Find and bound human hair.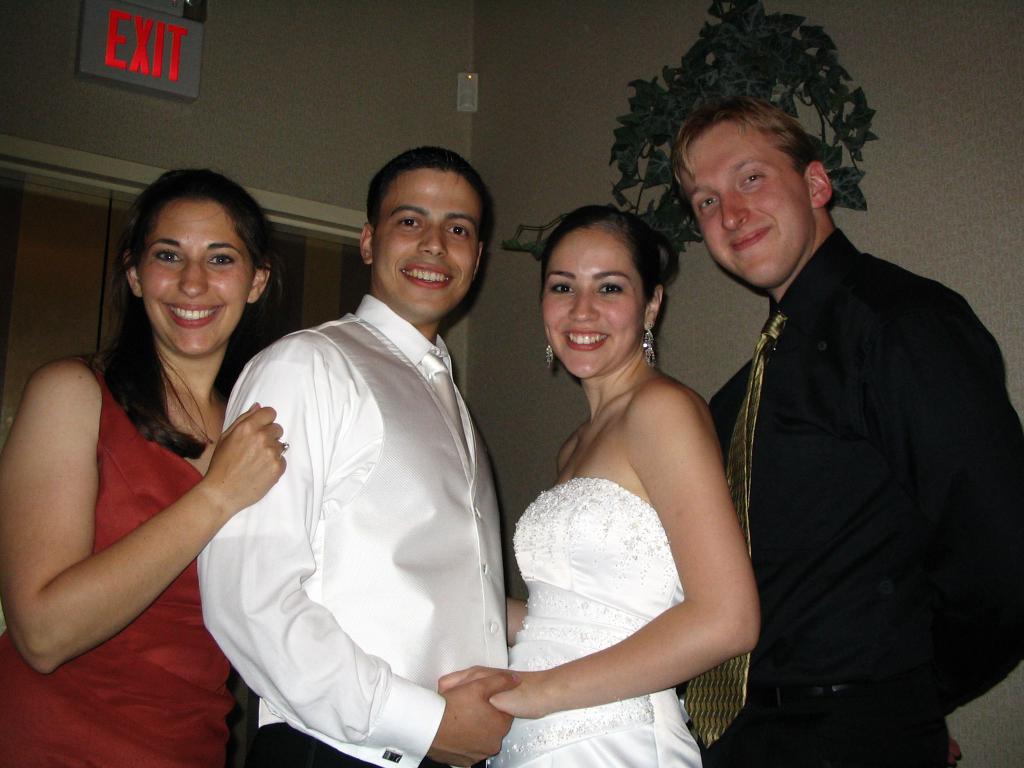
Bound: (364, 145, 495, 237).
